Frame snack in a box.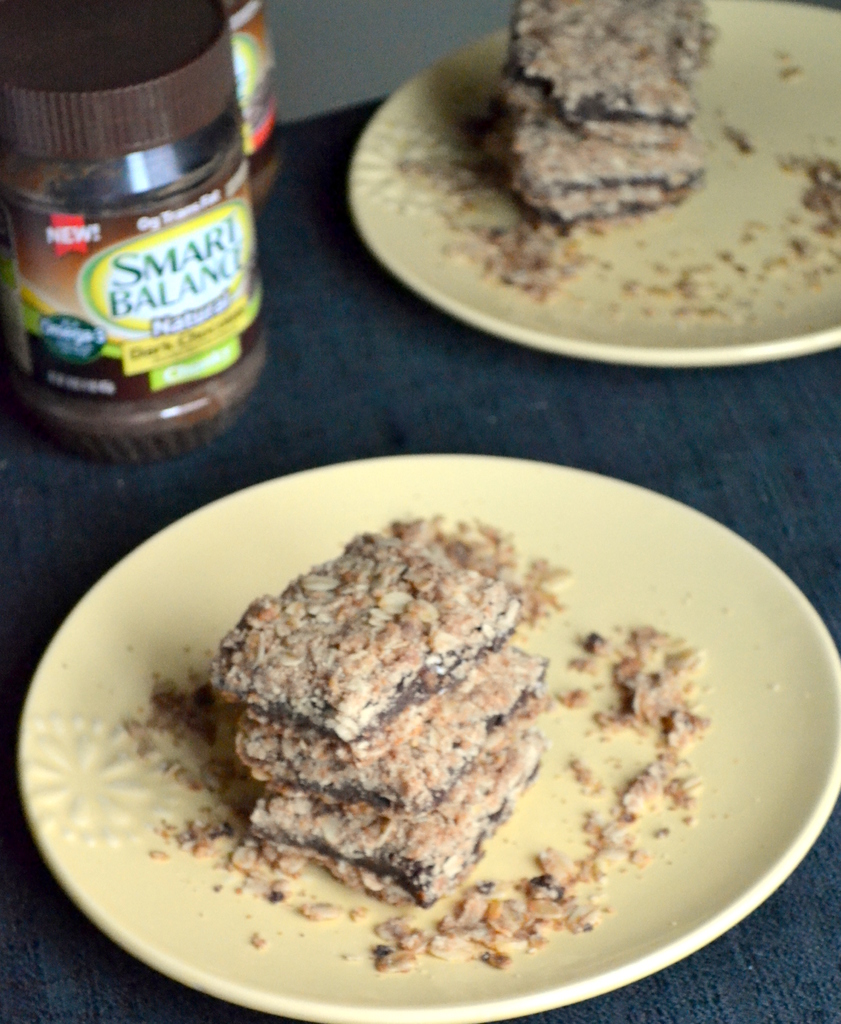
detection(479, 0, 710, 225).
